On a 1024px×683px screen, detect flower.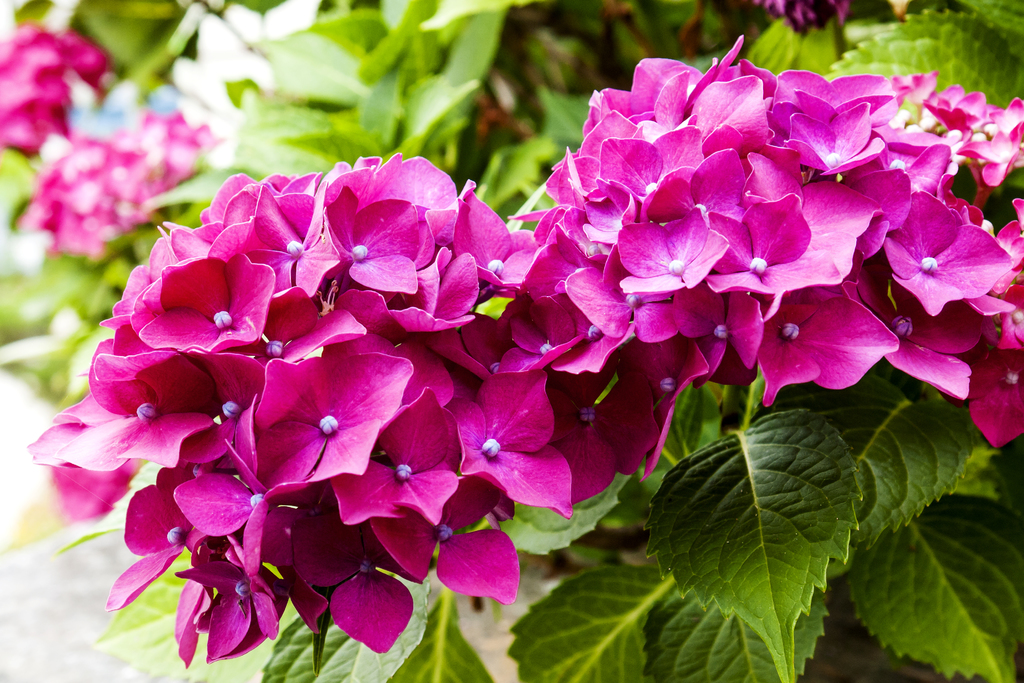
select_region(10, 101, 232, 265).
